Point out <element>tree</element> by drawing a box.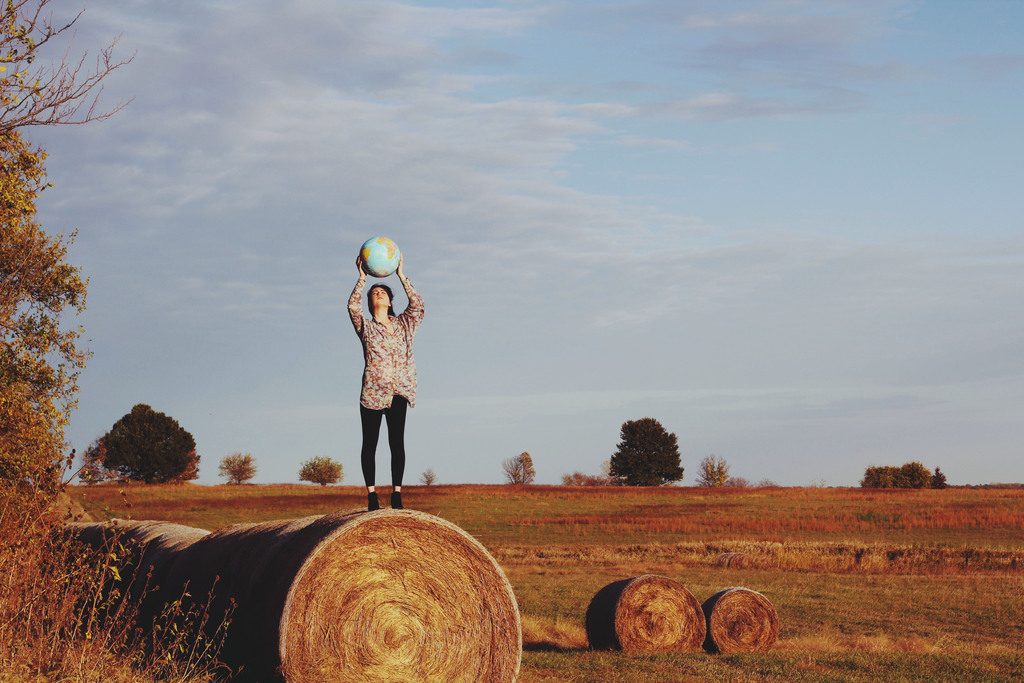
<bbox>500, 447, 539, 495</bbox>.
